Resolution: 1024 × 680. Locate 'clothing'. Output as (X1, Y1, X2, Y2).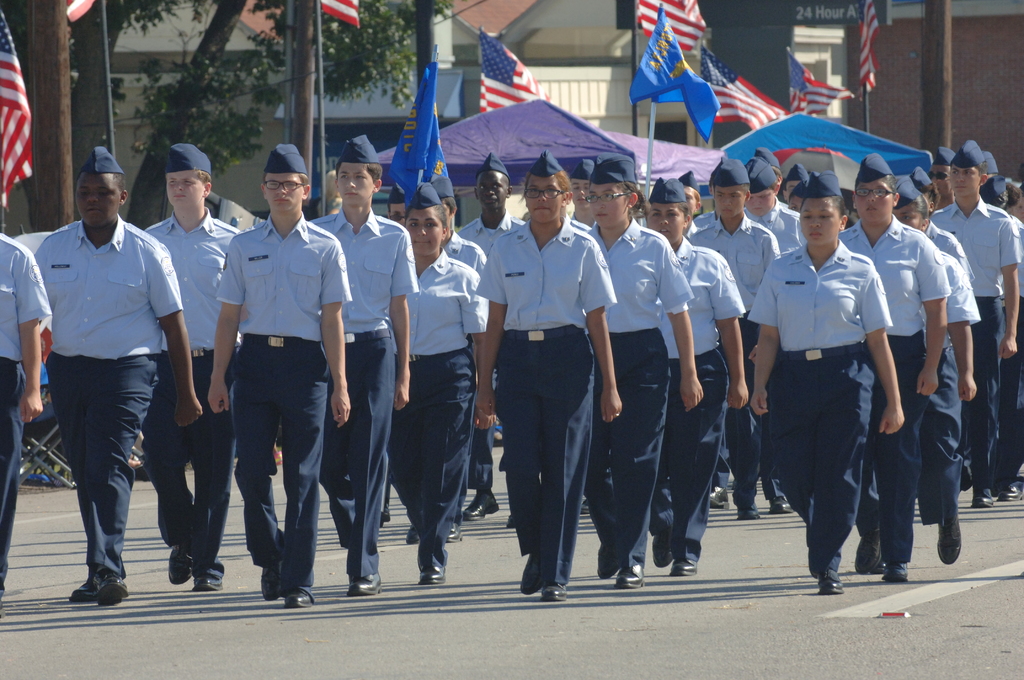
(689, 211, 787, 508).
